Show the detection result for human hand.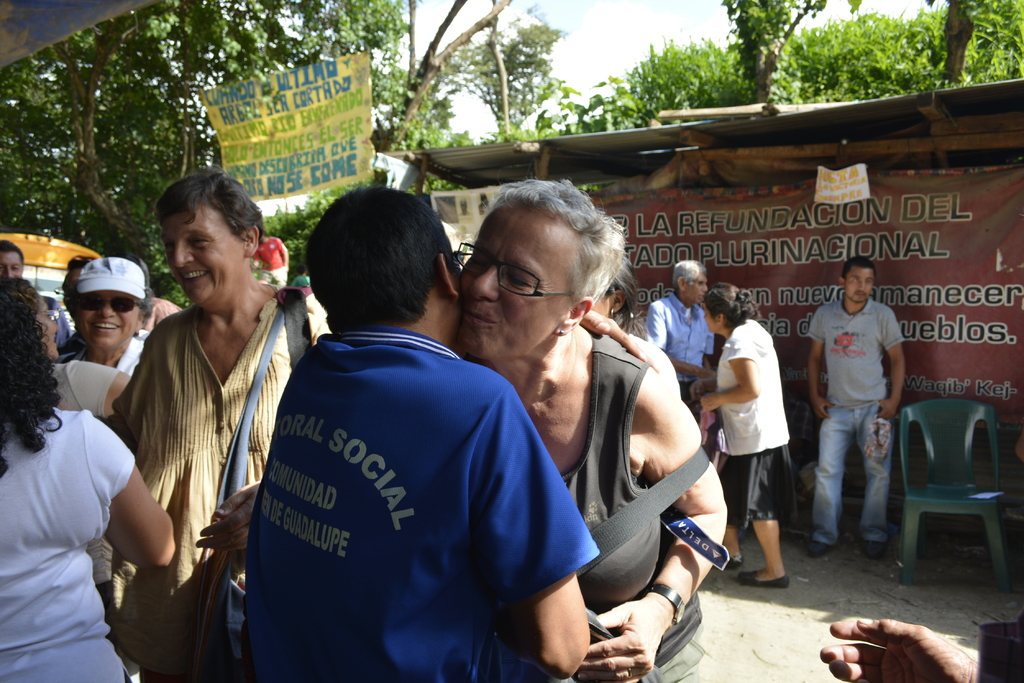
{"x1": 817, "y1": 617, "x2": 980, "y2": 682}.
